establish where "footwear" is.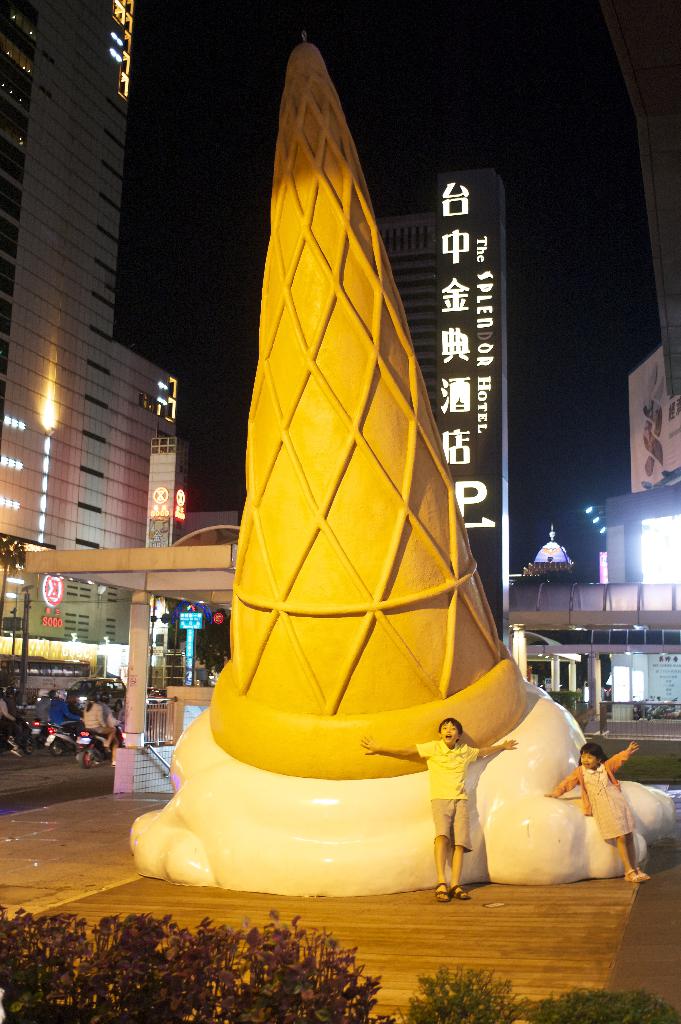
Established at bbox(626, 868, 641, 889).
